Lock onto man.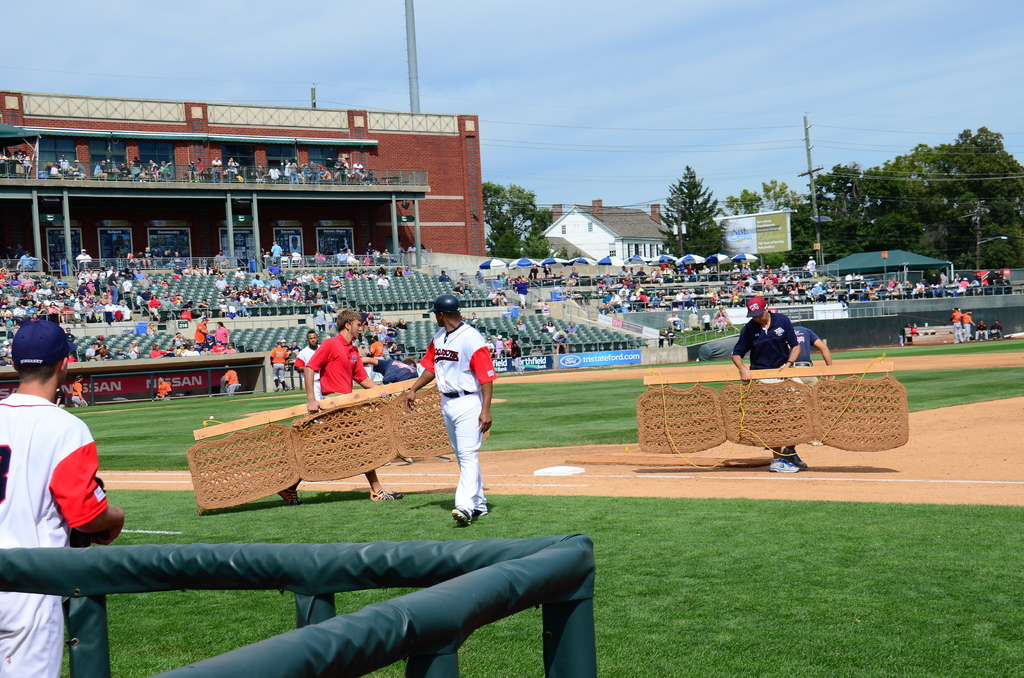
Locked: (891,278,903,296).
